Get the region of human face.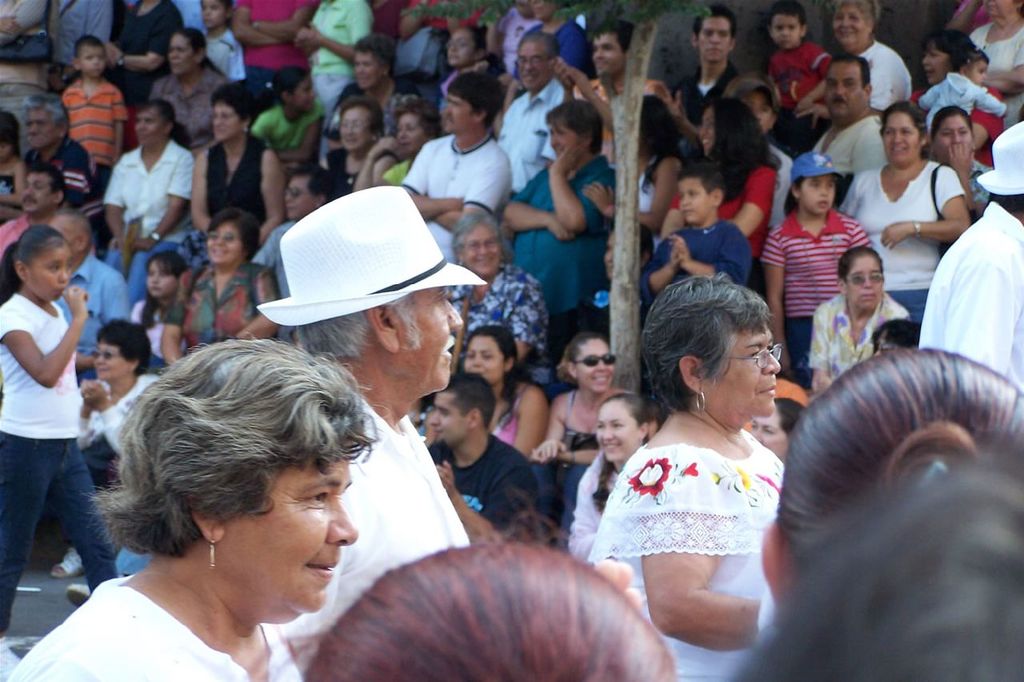
{"x1": 937, "y1": 117, "x2": 973, "y2": 164}.
